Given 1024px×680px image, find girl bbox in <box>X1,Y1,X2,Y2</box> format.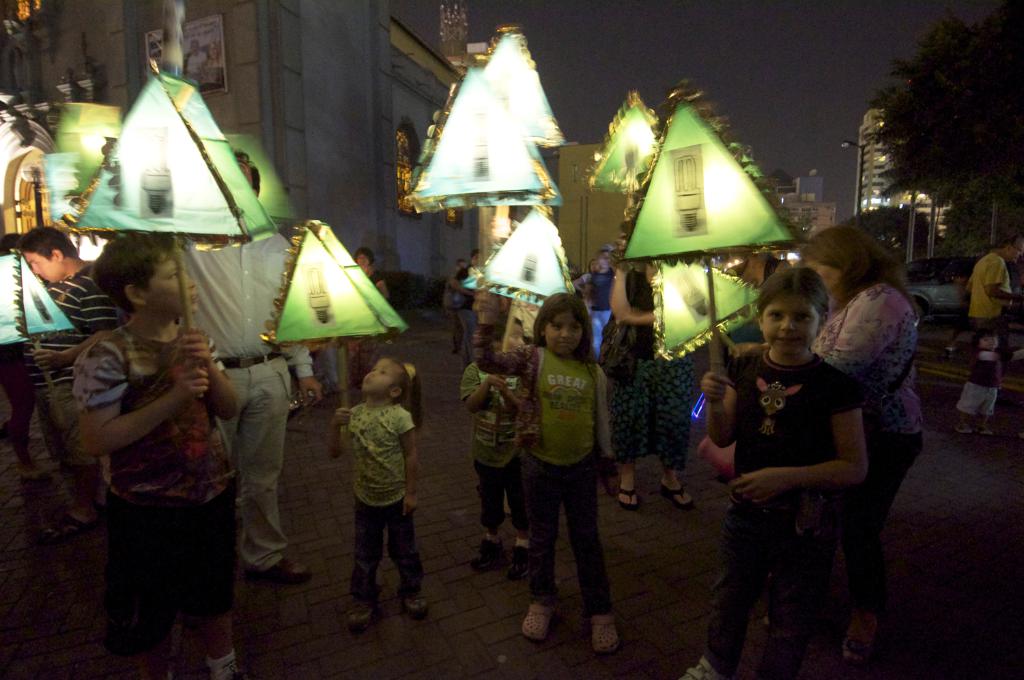
<box>332,355,427,622</box>.
